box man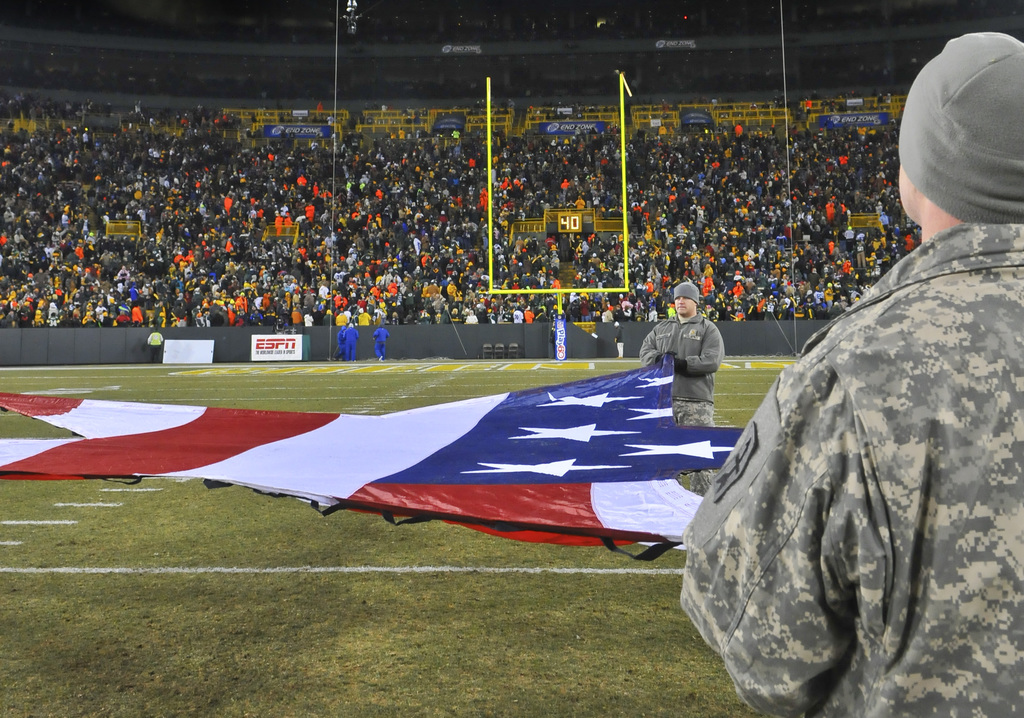
bbox=[369, 322, 388, 361]
